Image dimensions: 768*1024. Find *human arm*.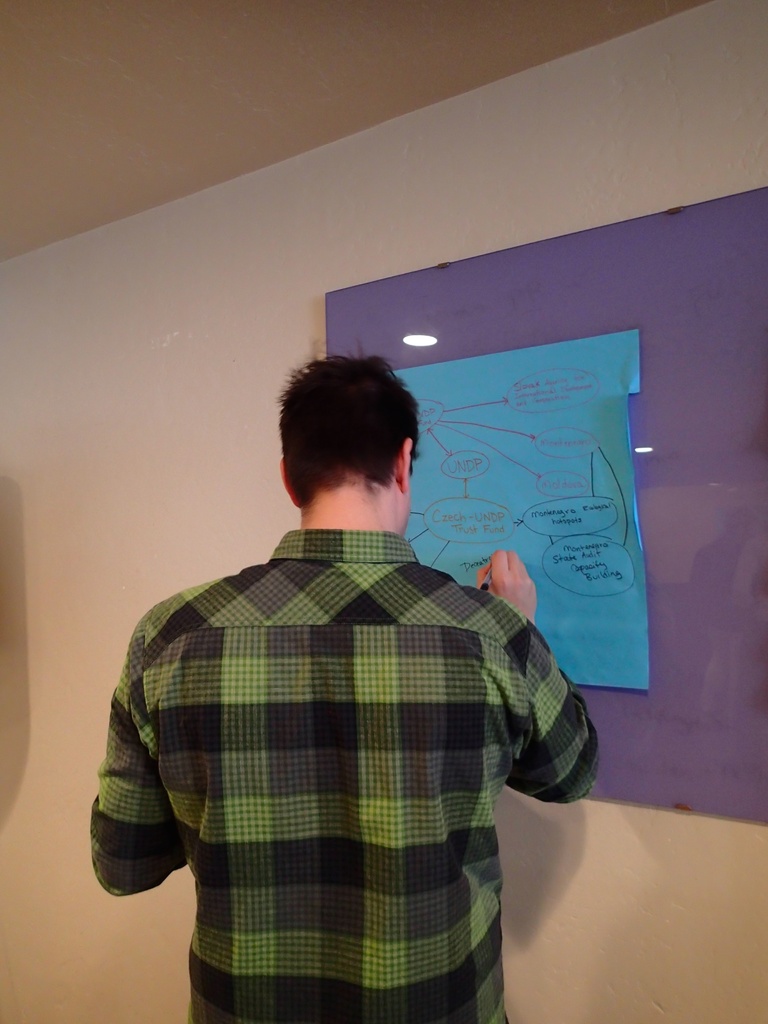
88 623 195 900.
